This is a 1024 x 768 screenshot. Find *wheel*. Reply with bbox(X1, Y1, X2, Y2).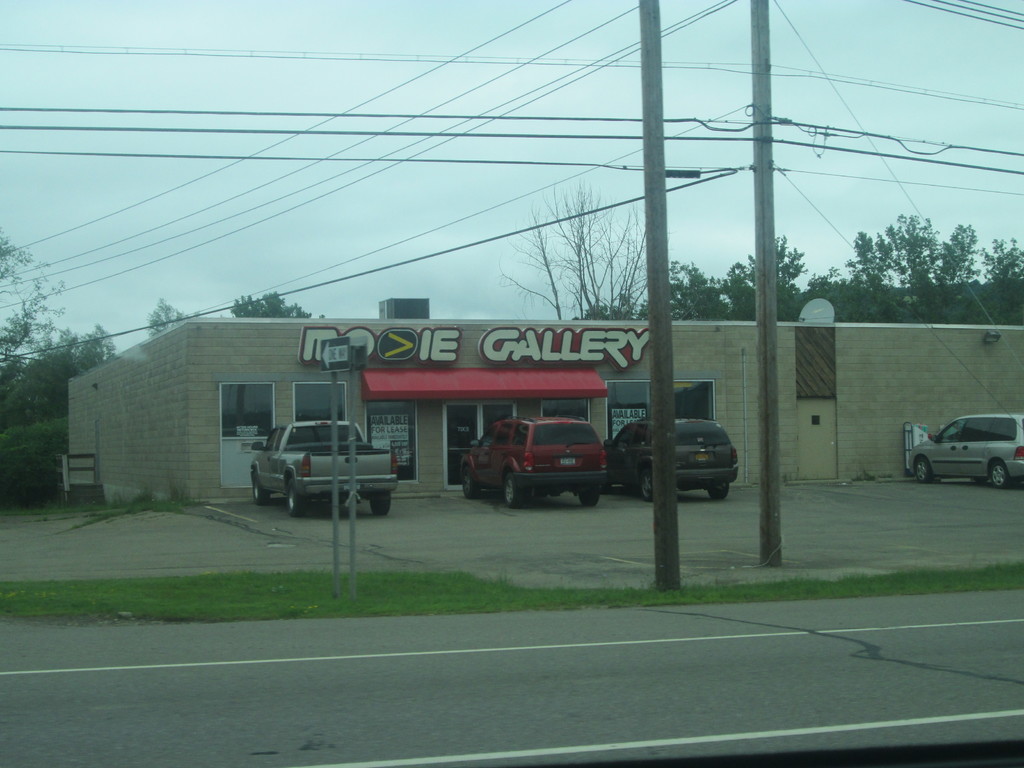
bbox(914, 459, 935, 483).
